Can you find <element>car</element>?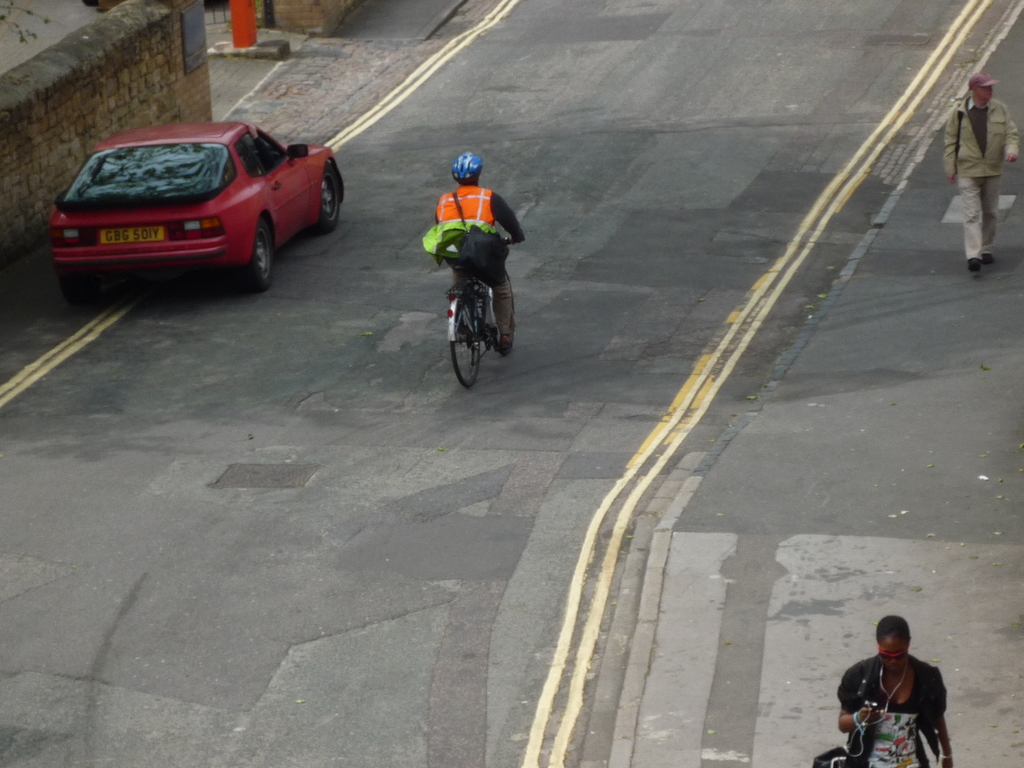
Yes, bounding box: 41, 115, 347, 286.
